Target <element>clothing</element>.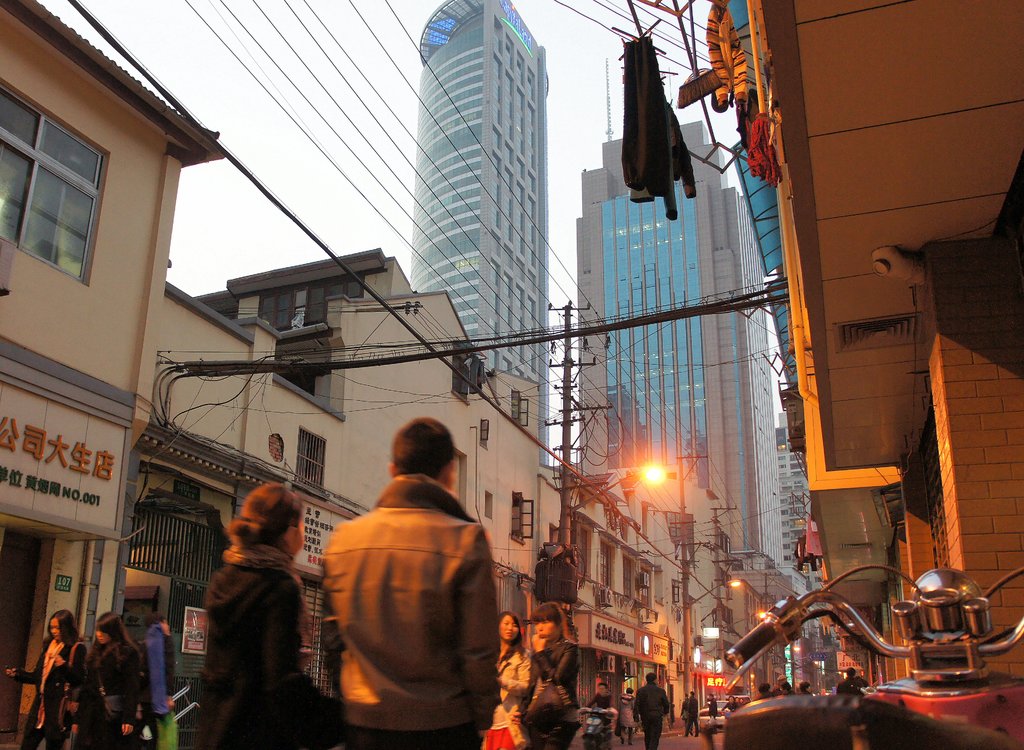
Target region: [left=310, top=466, right=504, bottom=730].
